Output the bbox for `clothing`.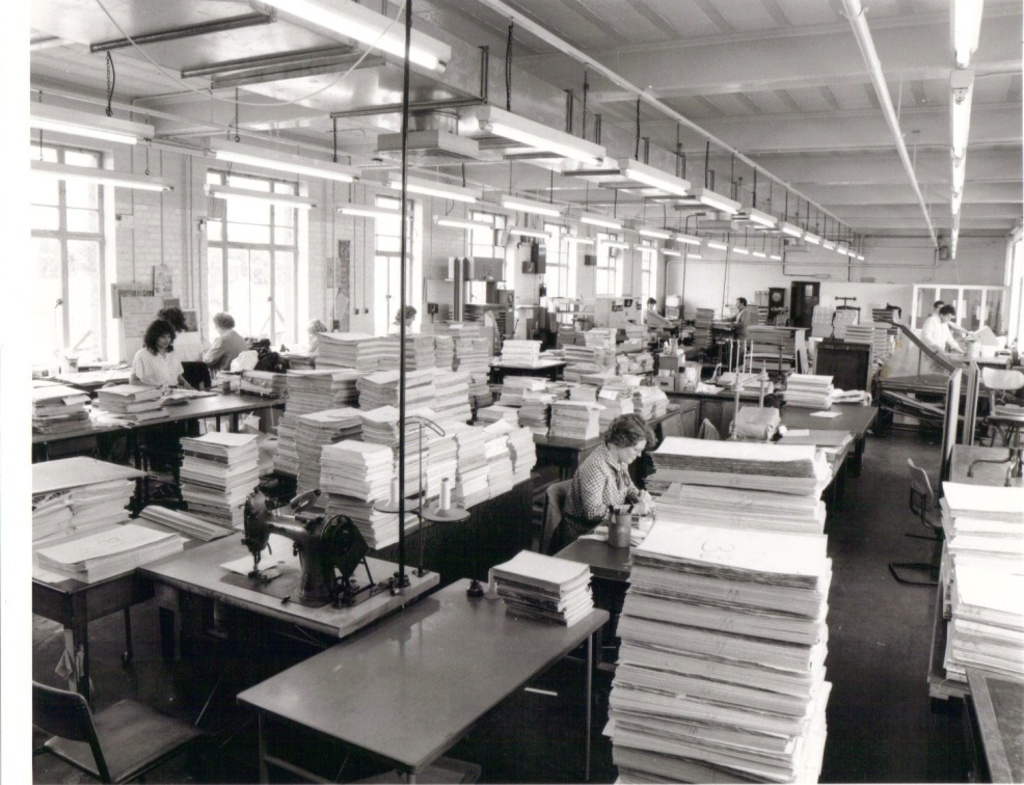
x1=550, y1=427, x2=656, y2=564.
